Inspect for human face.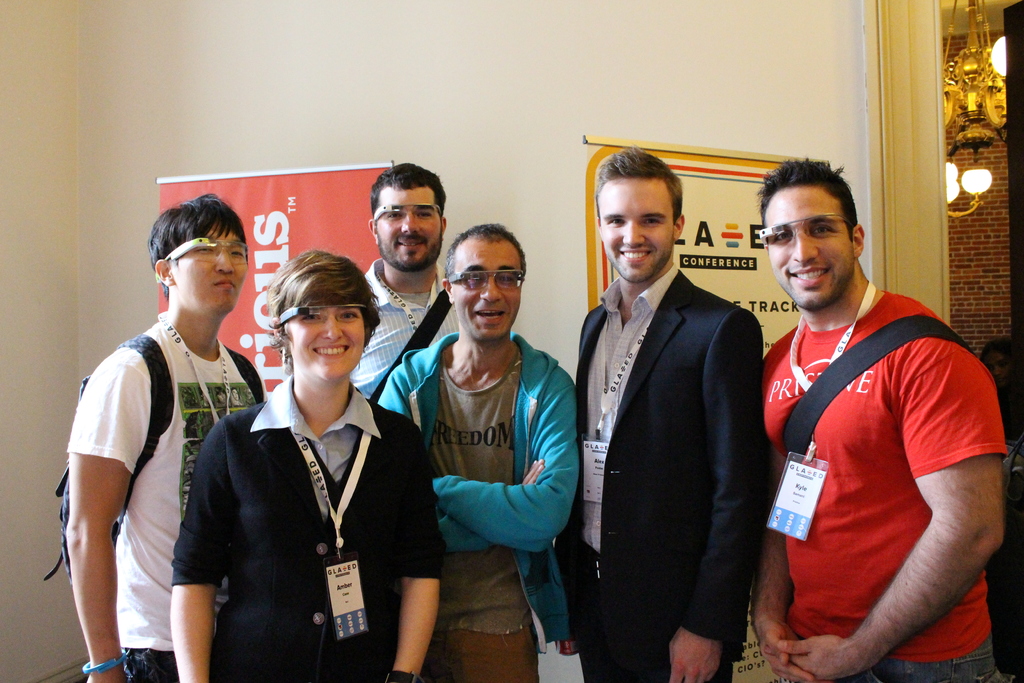
Inspection: <region>378, 182, 442, 273</region>.
